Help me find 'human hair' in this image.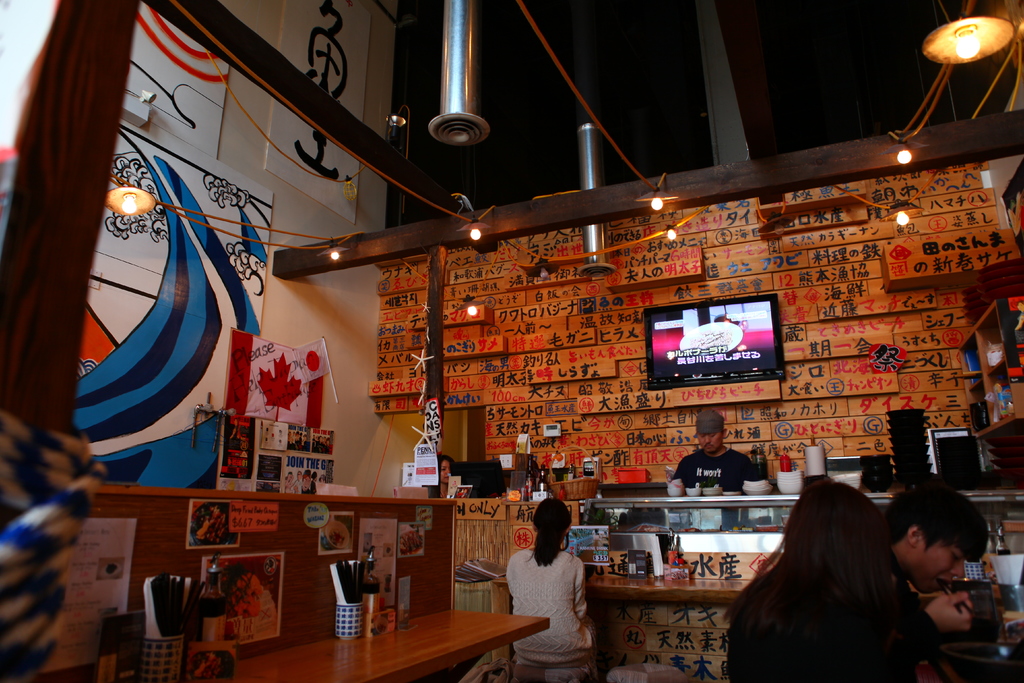
Found it: 892 483 988 563.
